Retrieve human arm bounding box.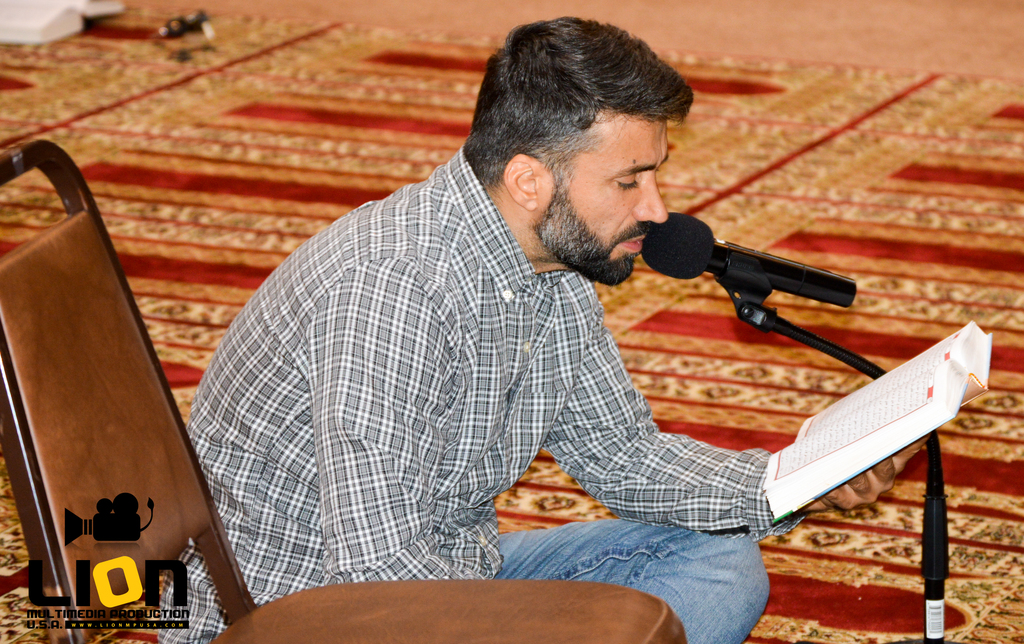
Bounding box: select_region(540, 282, 932, 540).
